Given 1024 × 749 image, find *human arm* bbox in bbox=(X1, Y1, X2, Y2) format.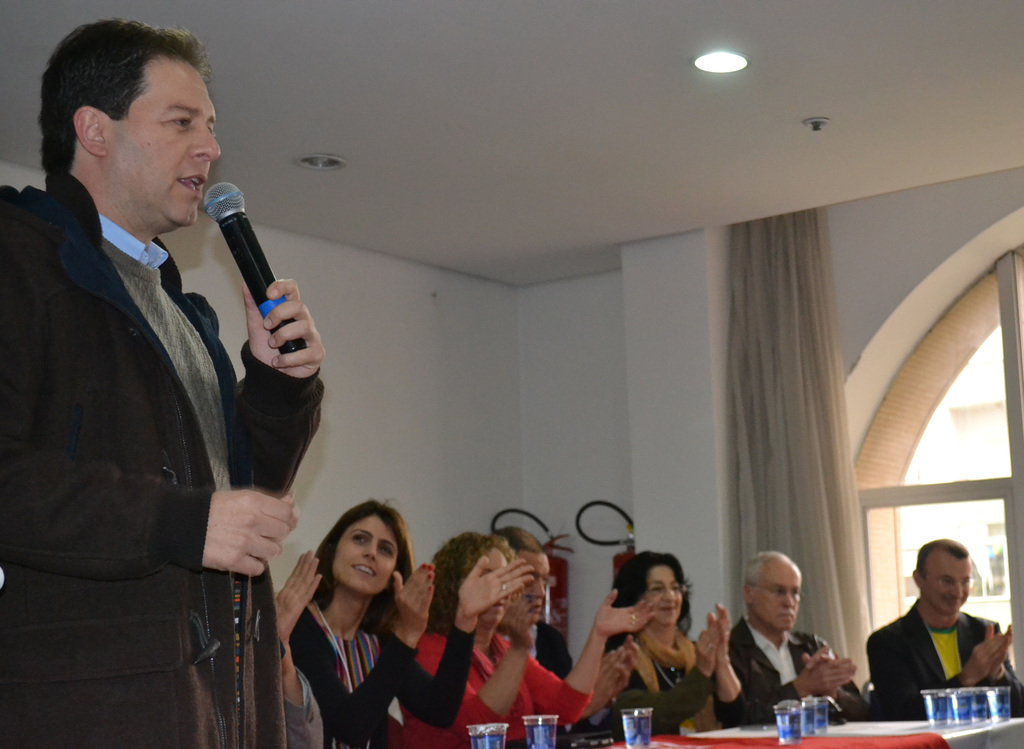
bbox=(214, 271, 340, 516).
